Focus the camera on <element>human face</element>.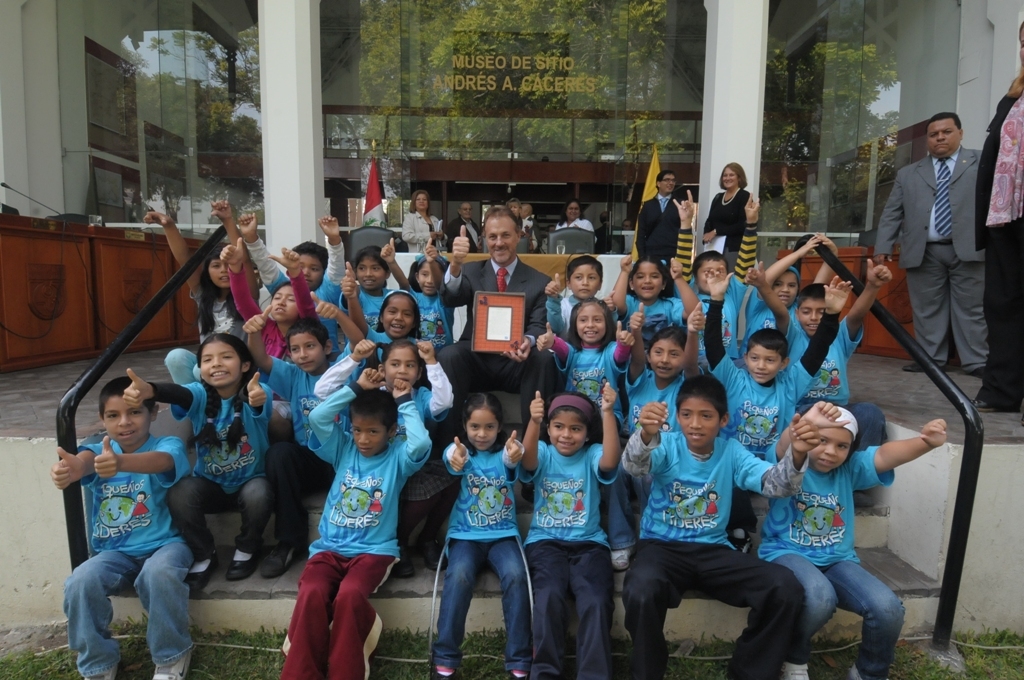
Focus region: [809, 425, 853, 475].
